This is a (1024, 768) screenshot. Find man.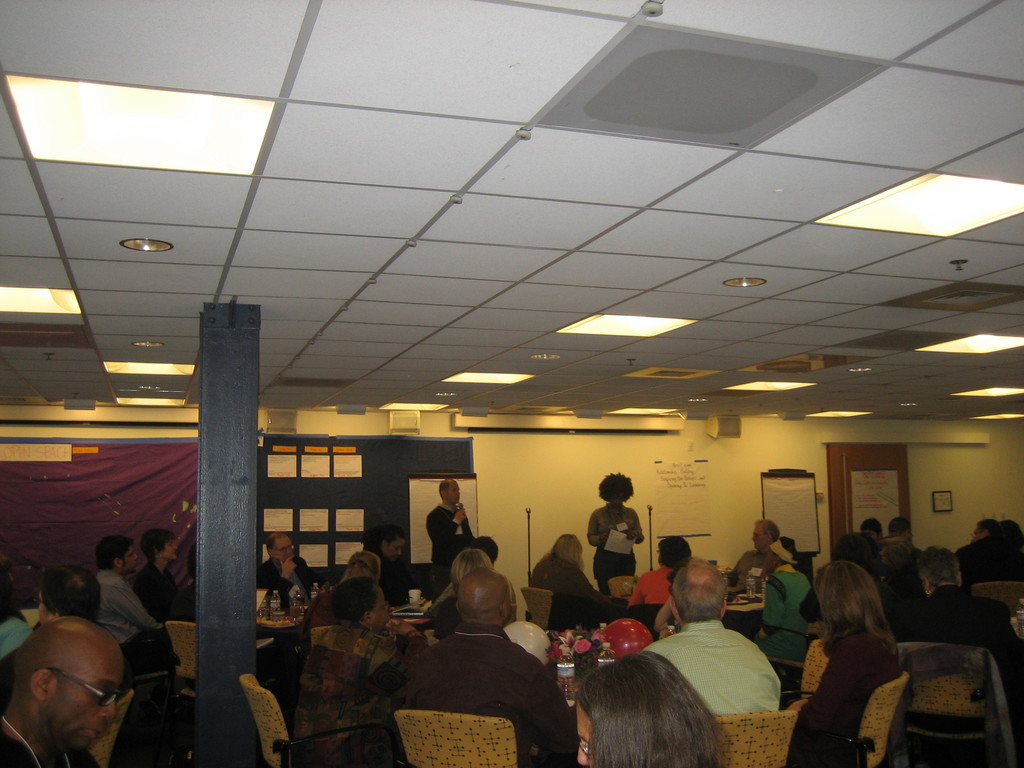
Bounding box: x1=429 y1=477 x2=476 y2=573.
